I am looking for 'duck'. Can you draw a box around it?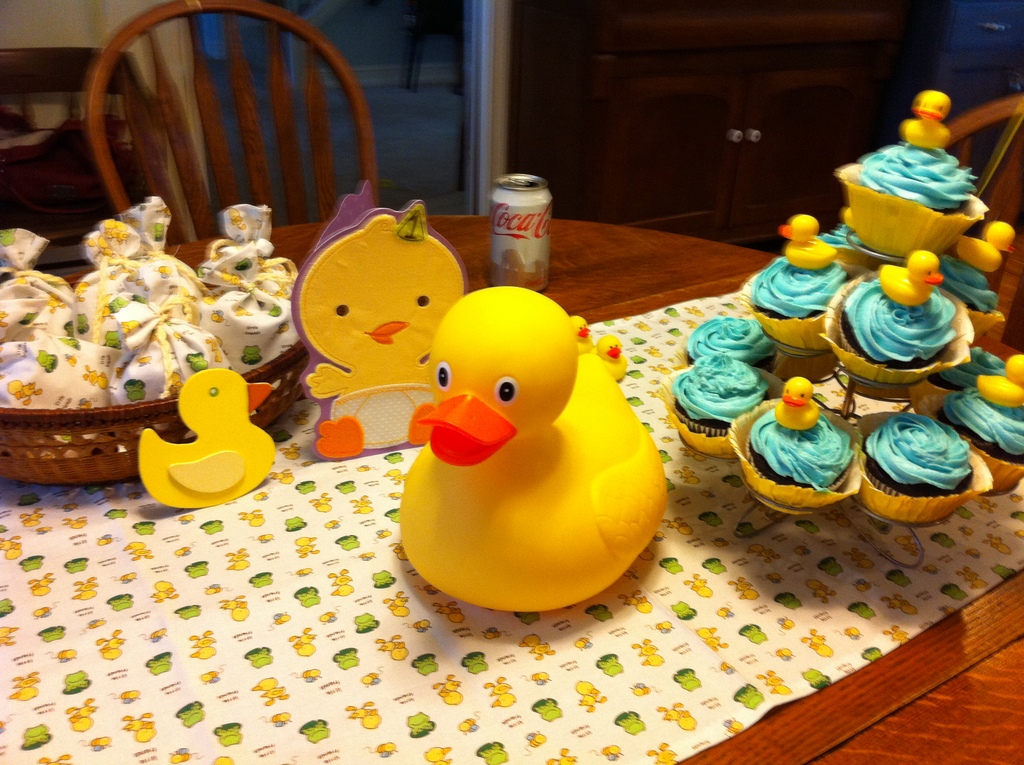
Sure, the bounding box is l=979, t=355, r=1023, b=409.
